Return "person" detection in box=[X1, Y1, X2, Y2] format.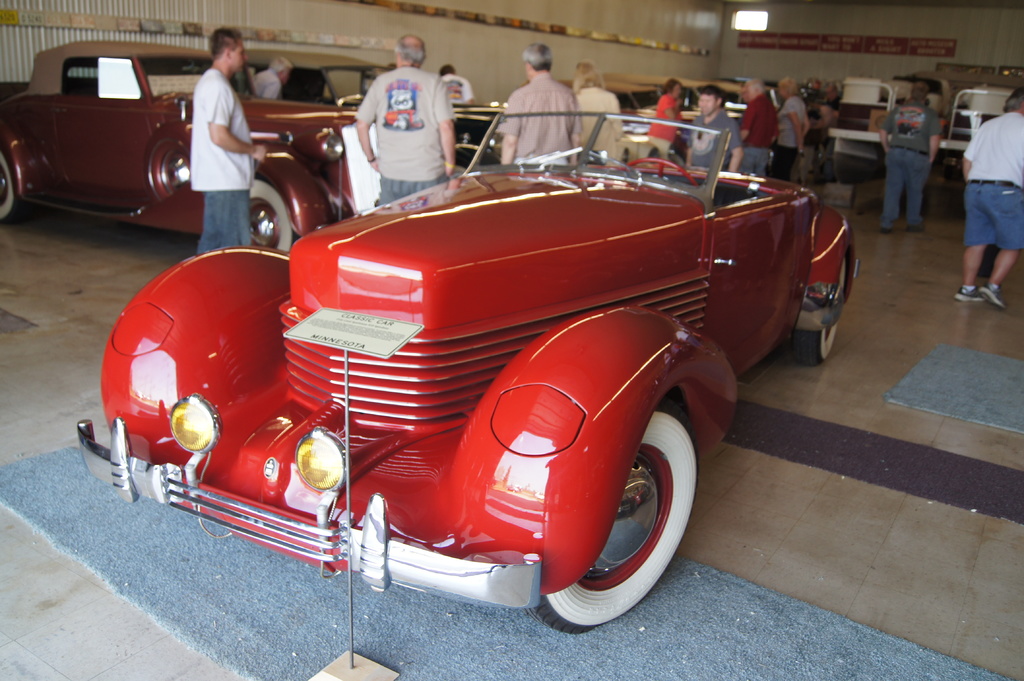
box=[248, 58, 294, 99].
